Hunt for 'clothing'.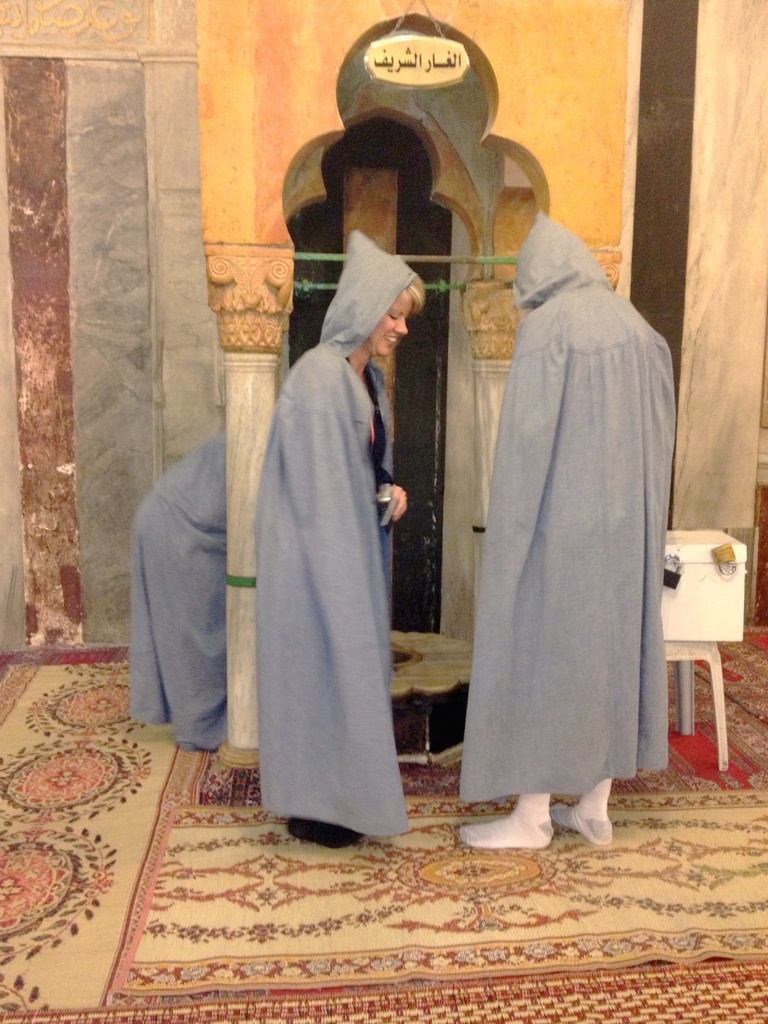
Hunted down at <region>136, 416, 230, 762</region>.
